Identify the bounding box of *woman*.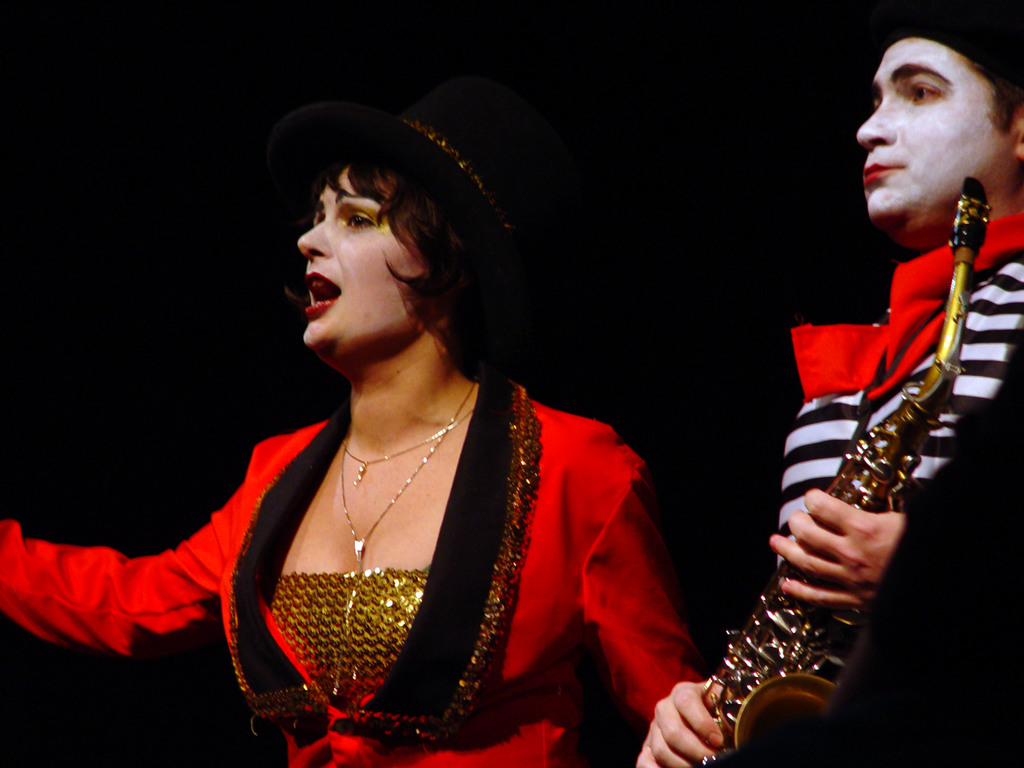
x1=92 y1=108 x2=673 y2=761.
